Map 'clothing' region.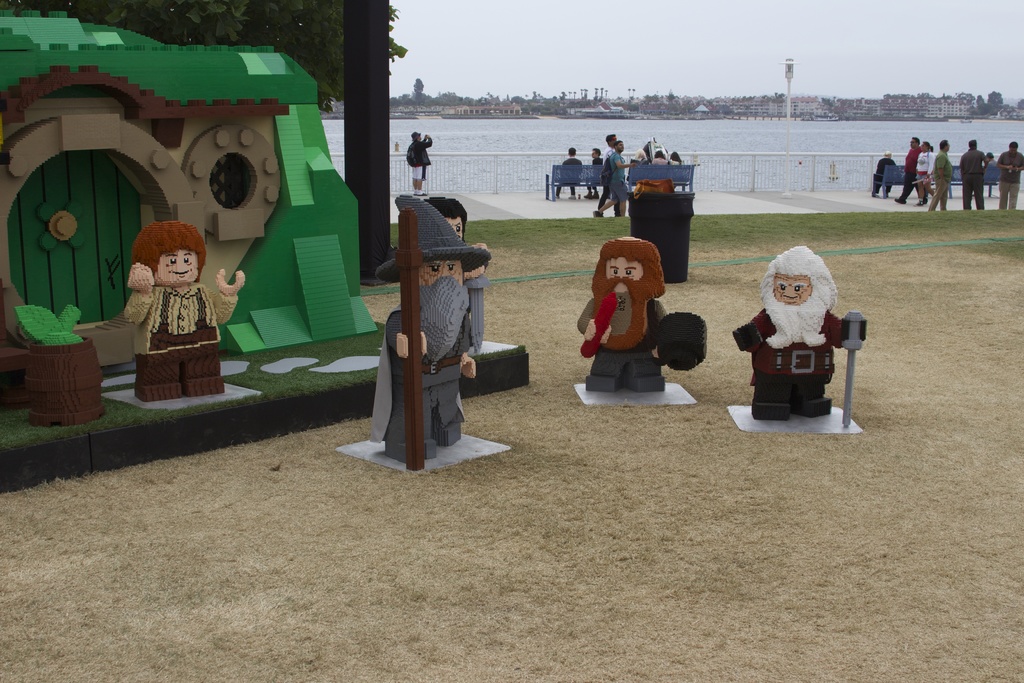
Mapped to (left=993, top=151, right=1023, bottom=206).
